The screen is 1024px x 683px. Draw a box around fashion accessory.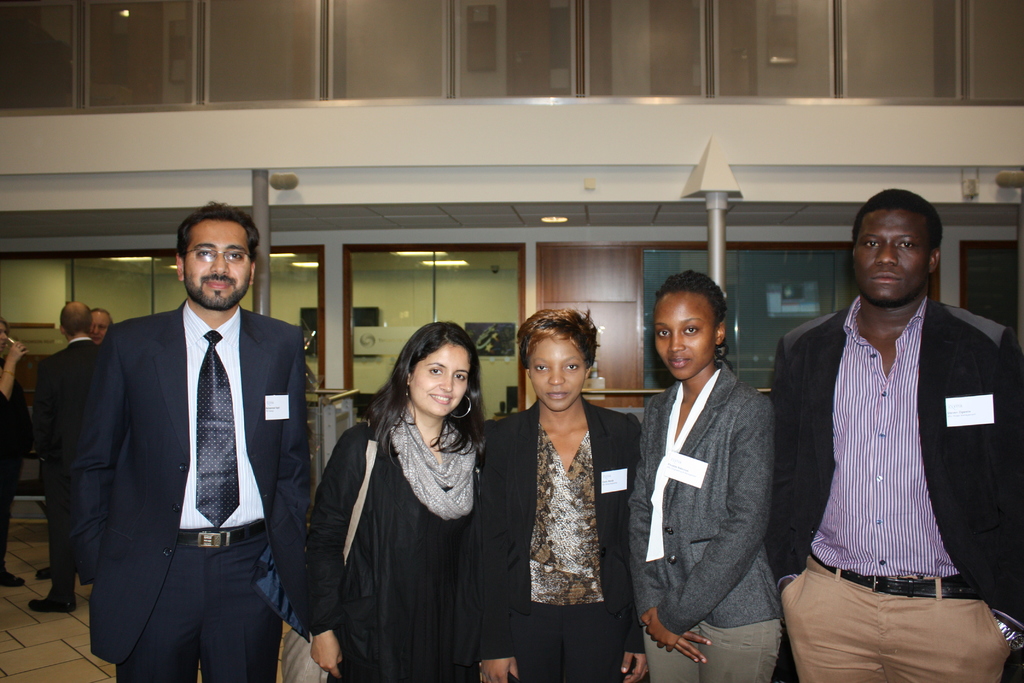
{"left": 810, "top": 554, "right": 982, "bottom": 600}.
